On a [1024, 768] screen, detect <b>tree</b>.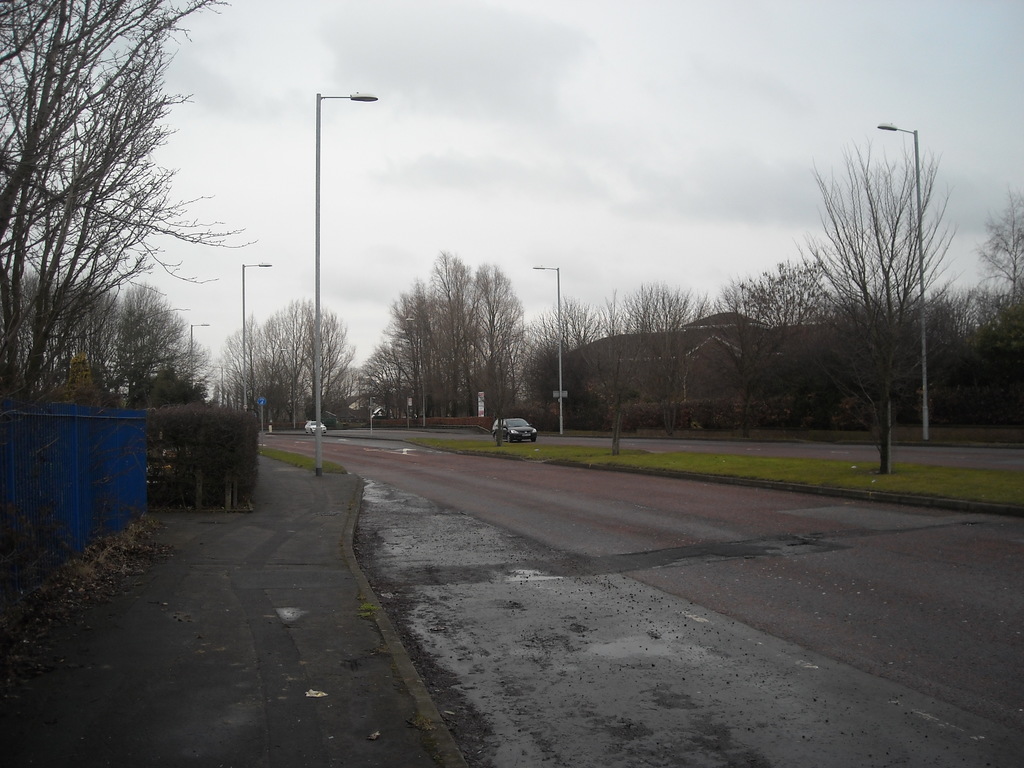
<bbox>715, 243, 808, 436</bbox>.
